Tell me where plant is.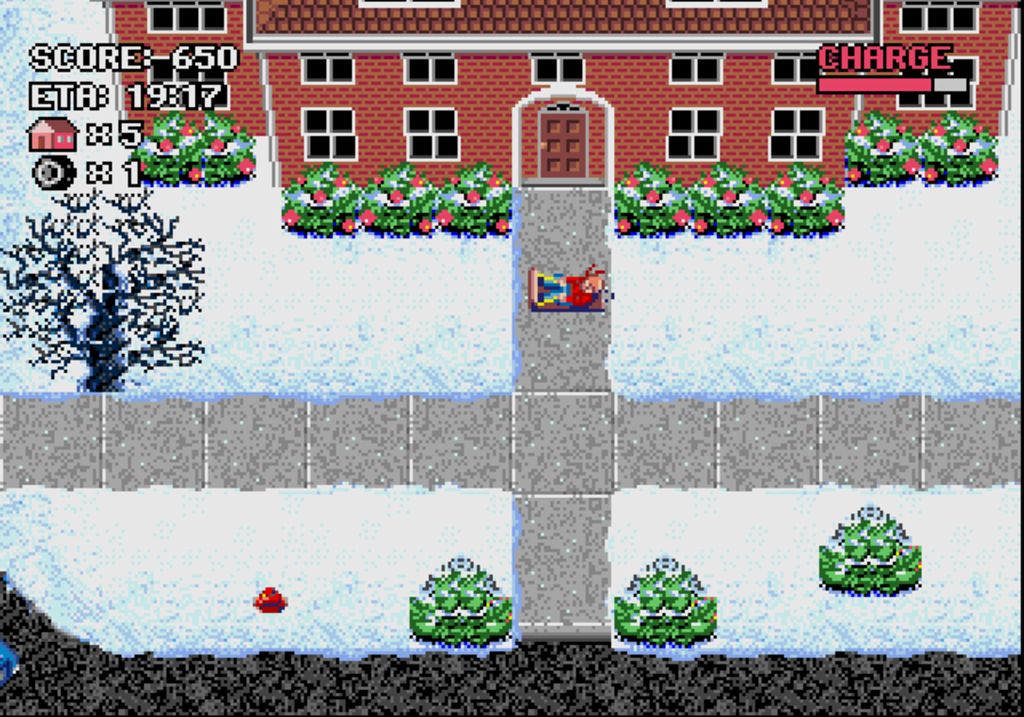
plant is at 680:166:760:248.
